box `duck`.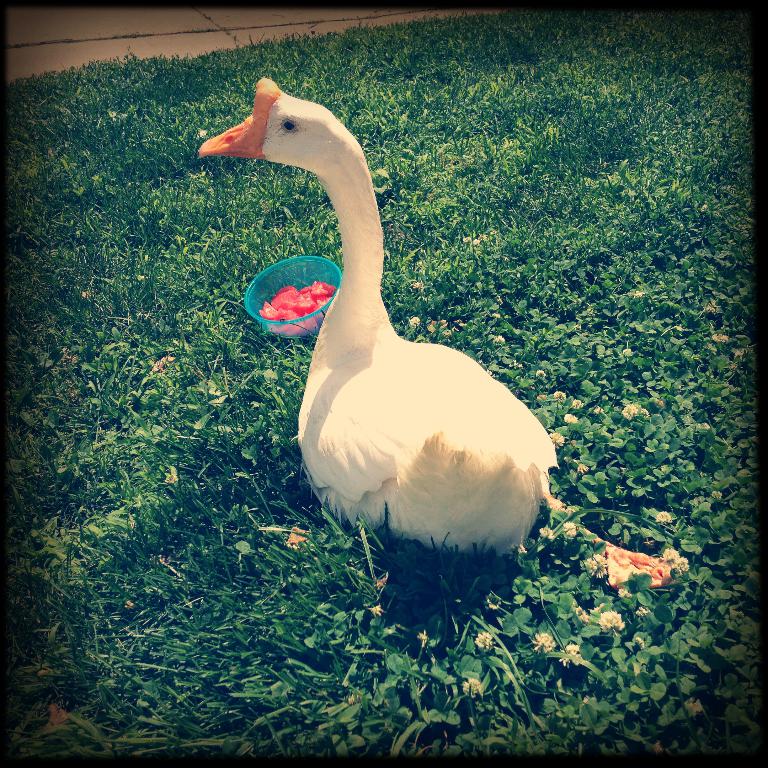
box(230, 79, 573, 625).
